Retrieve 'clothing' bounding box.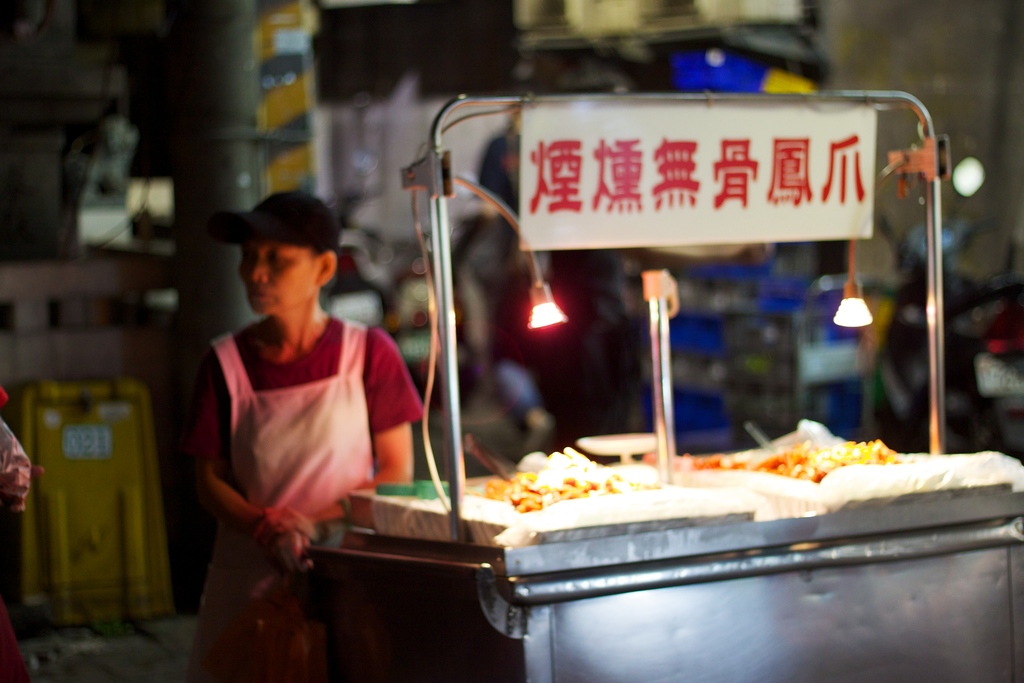
Bounding box: box=[195, 318, 423, 682].
